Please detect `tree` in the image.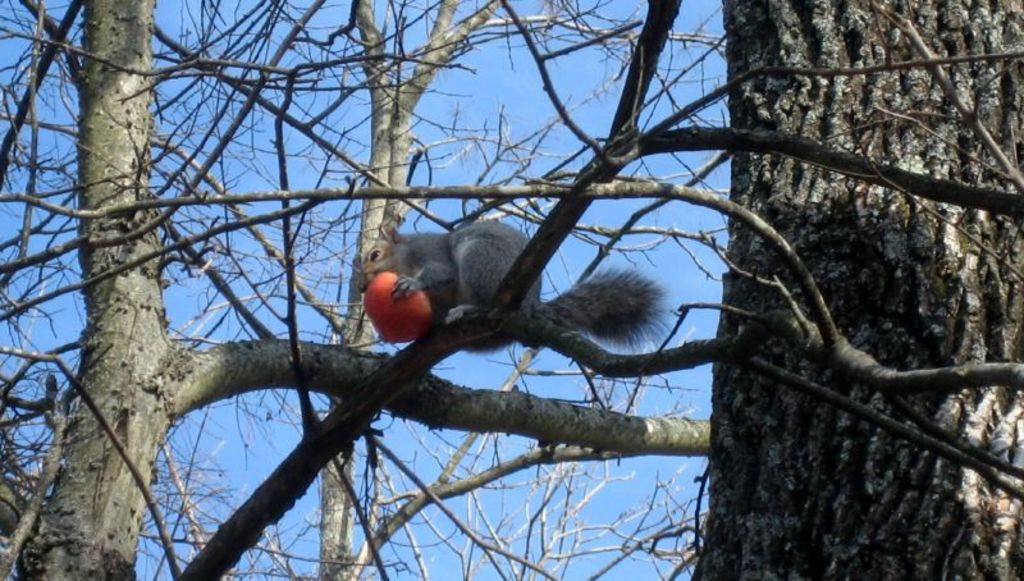
(690, 0, 1023, 580).
